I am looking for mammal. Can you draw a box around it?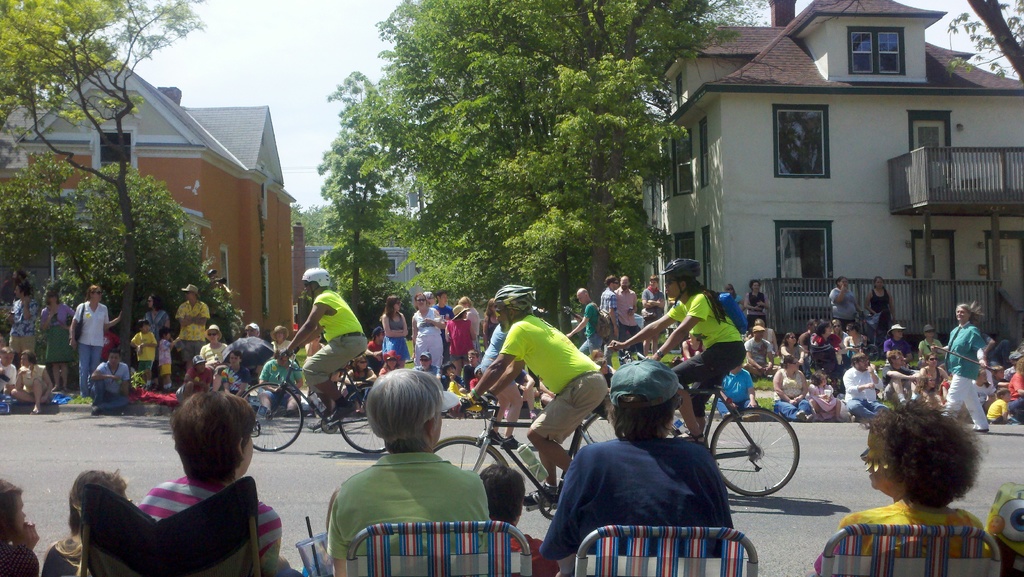
Sure, the bounding box is BBox(36, 465, 136, 576).
